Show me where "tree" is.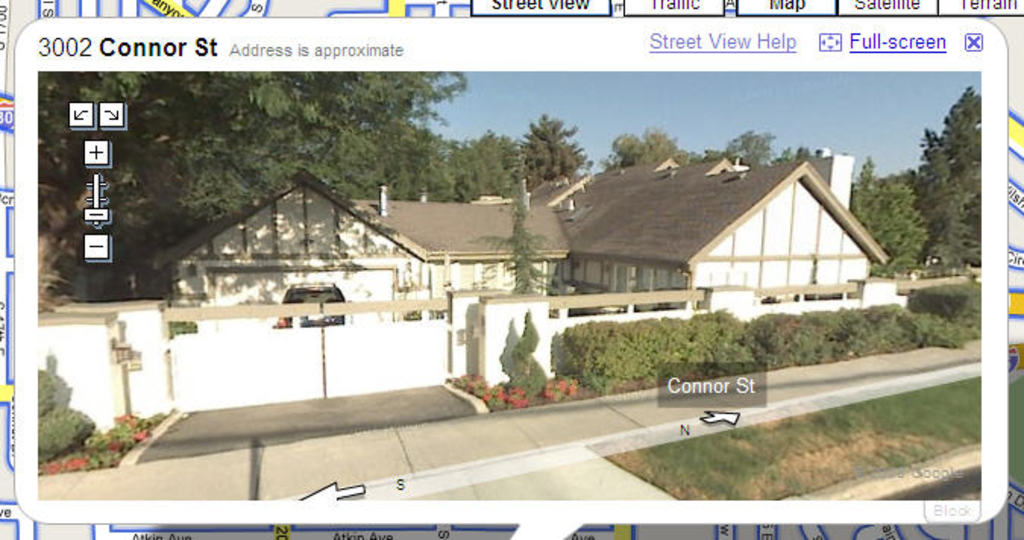
"tree" is at 604, 124, 698, 170.
